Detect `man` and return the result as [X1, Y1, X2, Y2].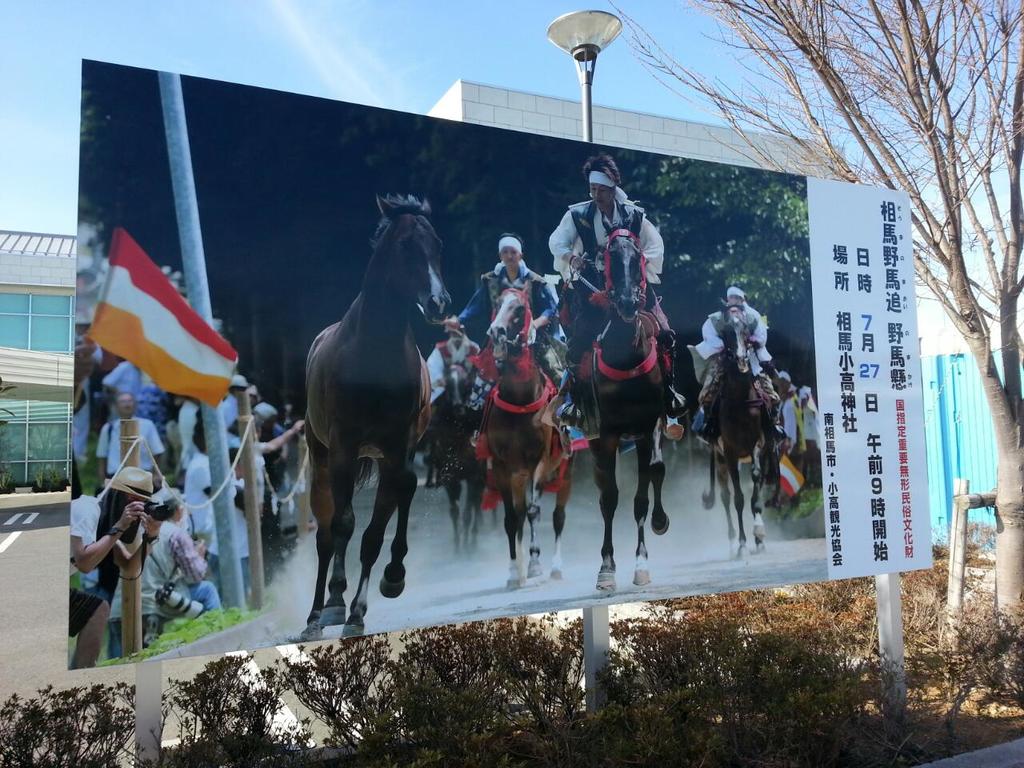
[543, 150, 695, 447].
